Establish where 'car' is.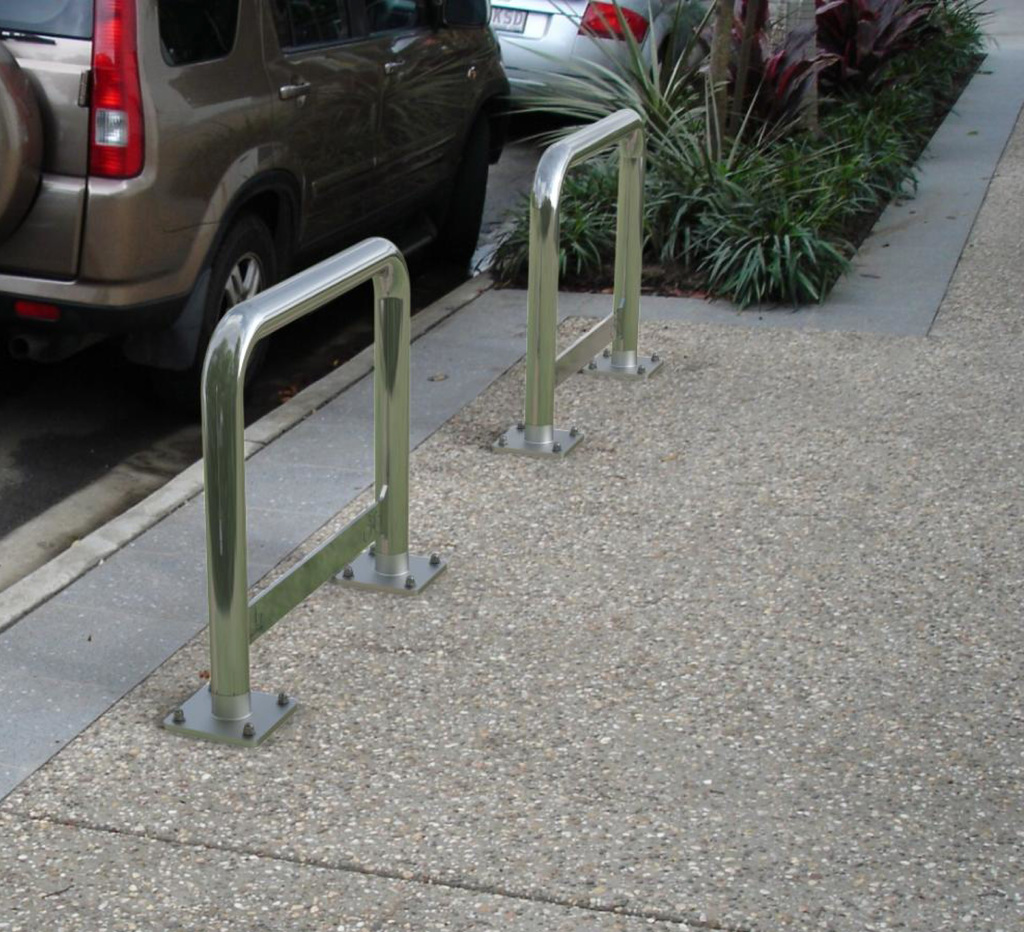
Established at {"left": 490, "top": 10, "right": 698, "bottom": 153}.
